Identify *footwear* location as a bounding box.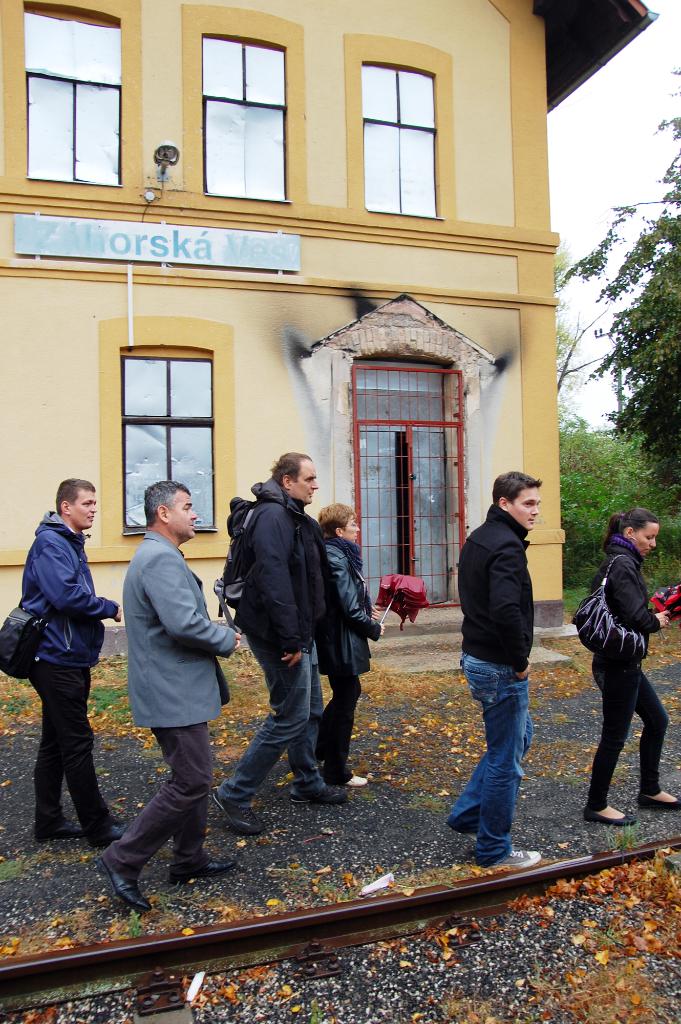
crop(166, 848, 236, 881).
